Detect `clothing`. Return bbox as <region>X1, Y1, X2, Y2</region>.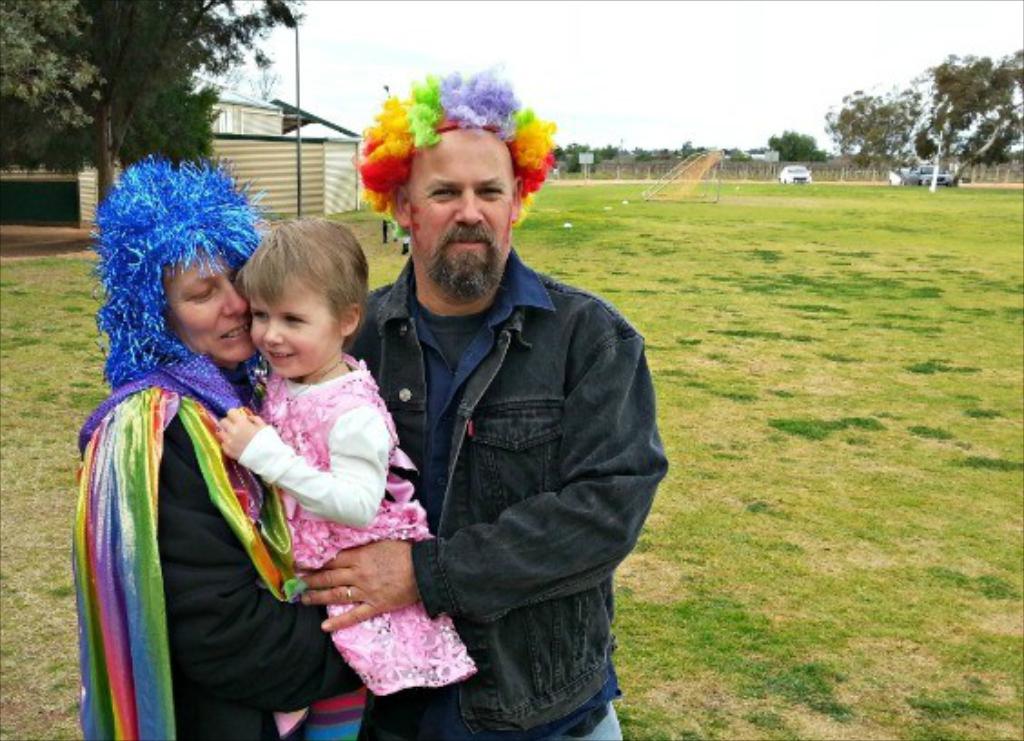
<region>341, 160, 648, 732</region>.
